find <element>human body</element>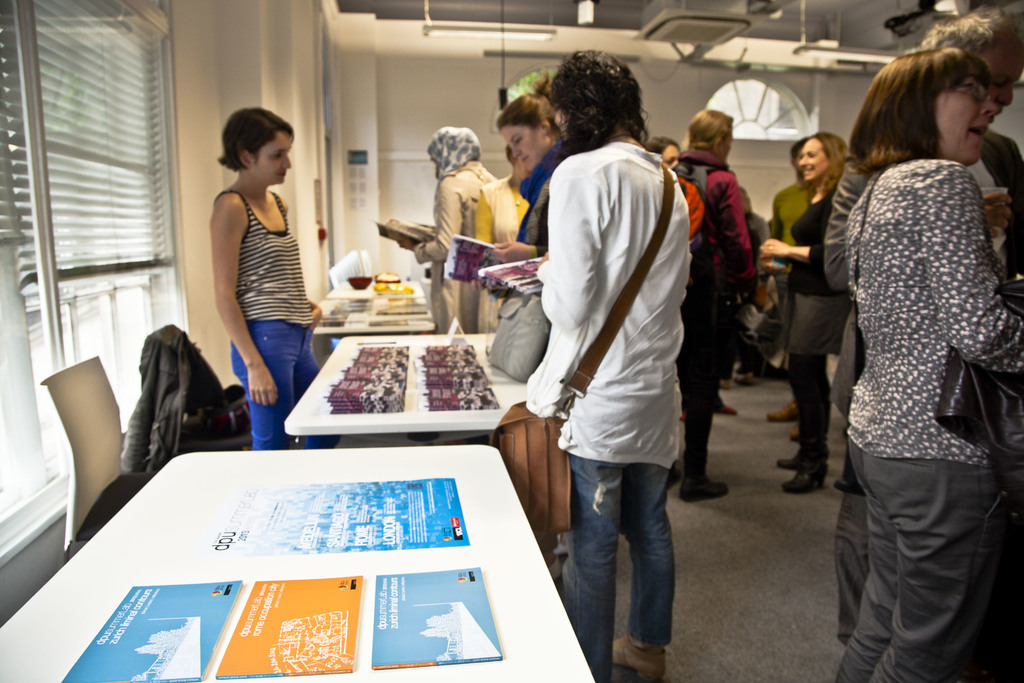
BBox(764, 129, 852, 500)
